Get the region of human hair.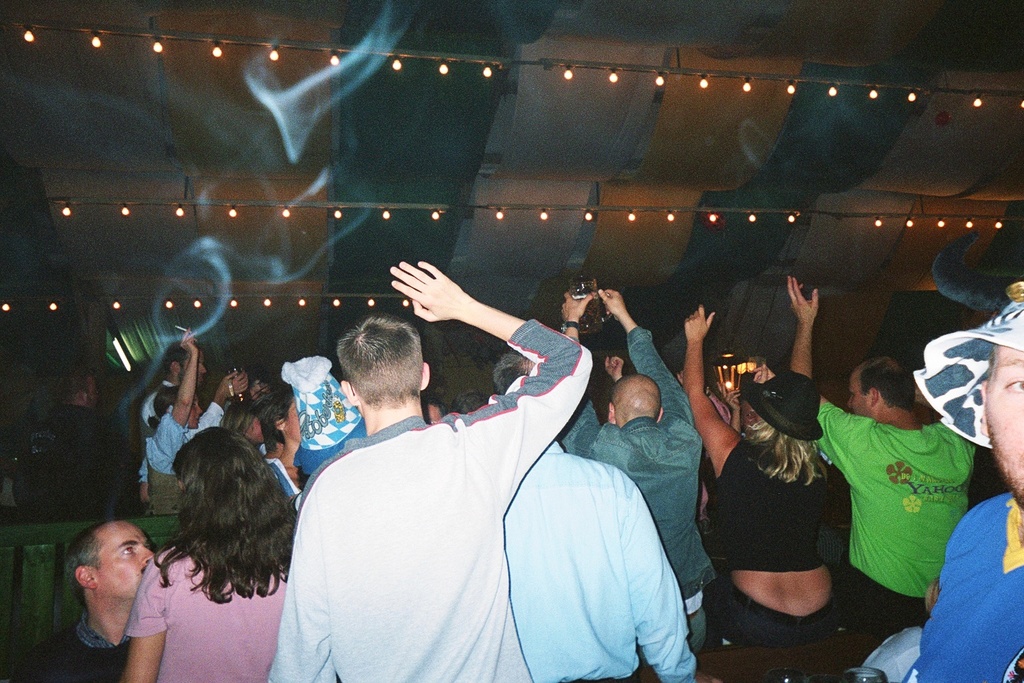
61,518,111,613.
